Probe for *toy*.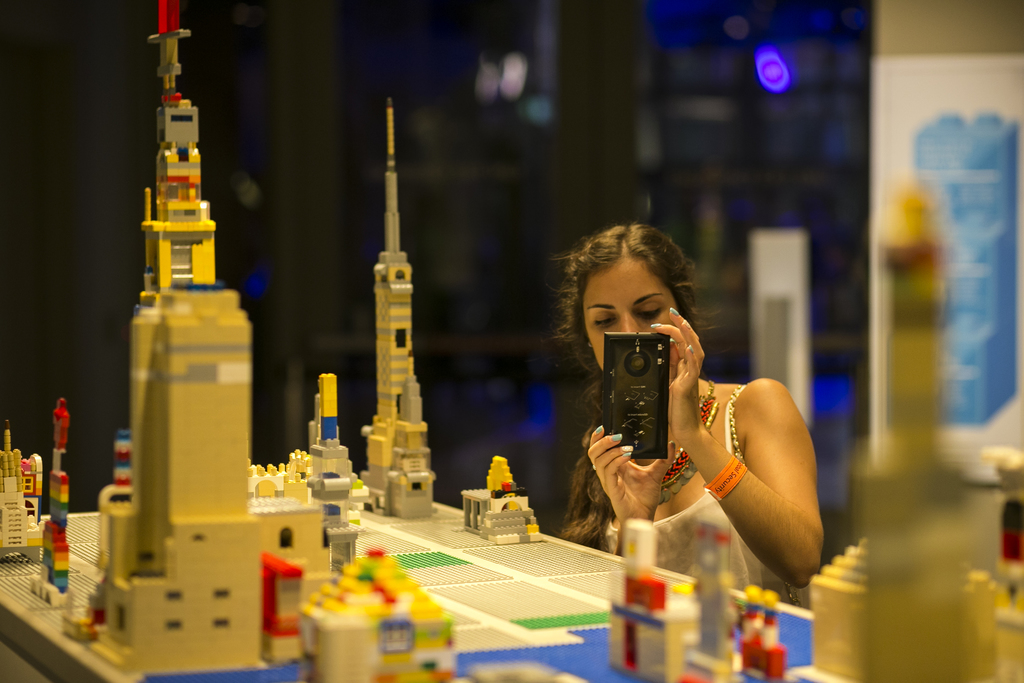
Probe result: 285, 542, 453, 663.
